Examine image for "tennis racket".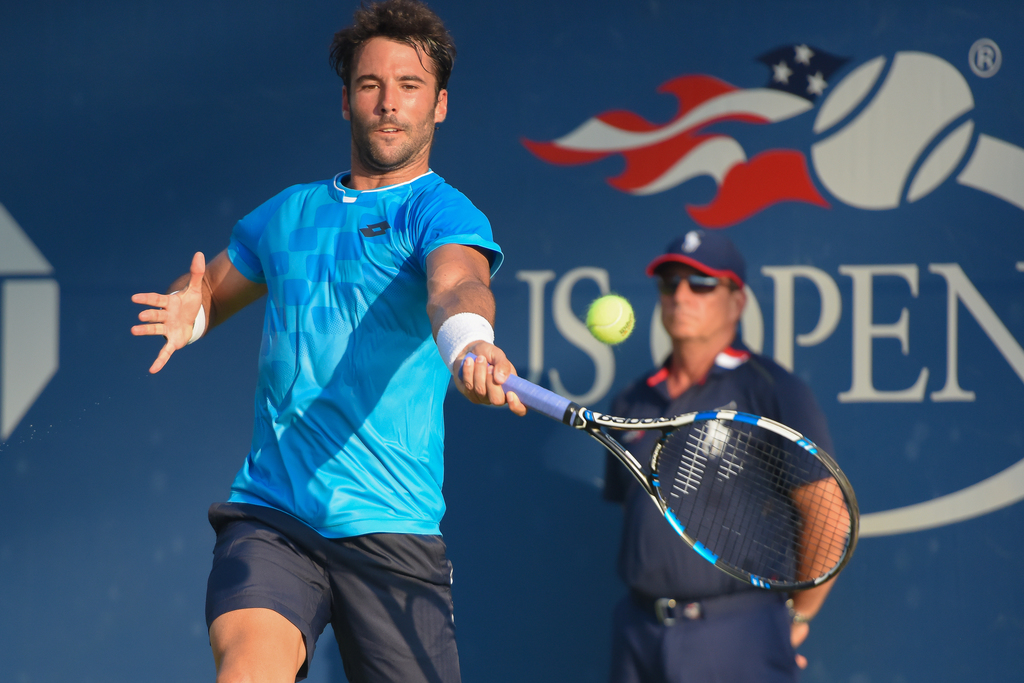
Examination result: [460, 351, 857, 591].
